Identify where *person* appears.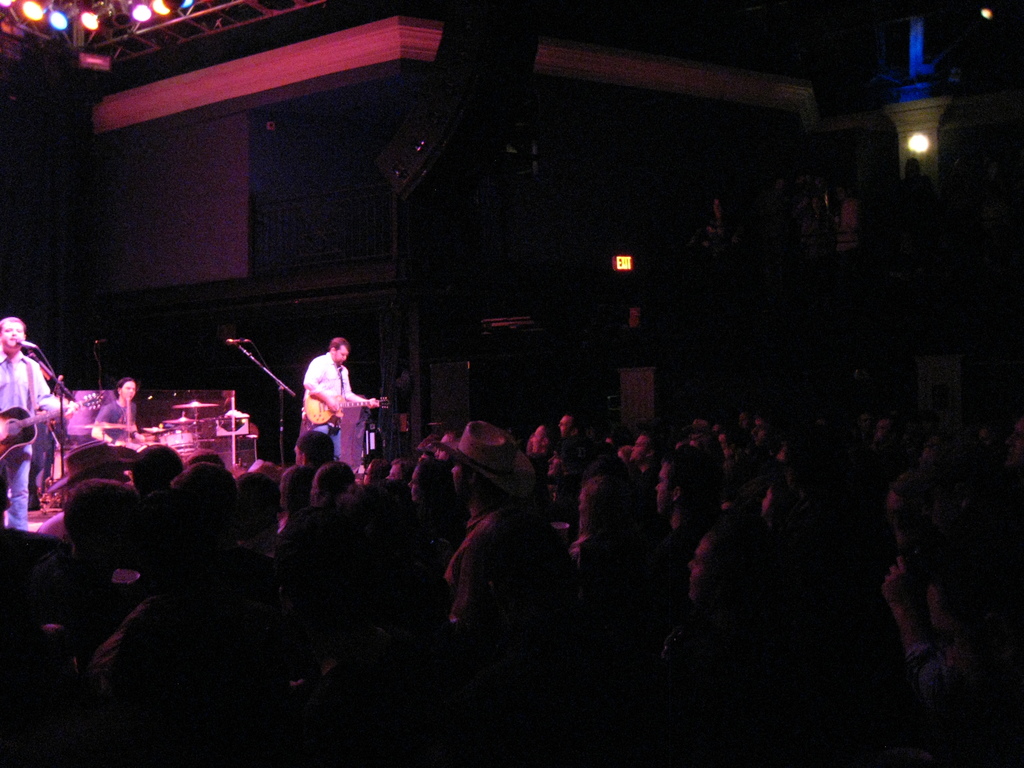
Appears at 0:318:47:534.
